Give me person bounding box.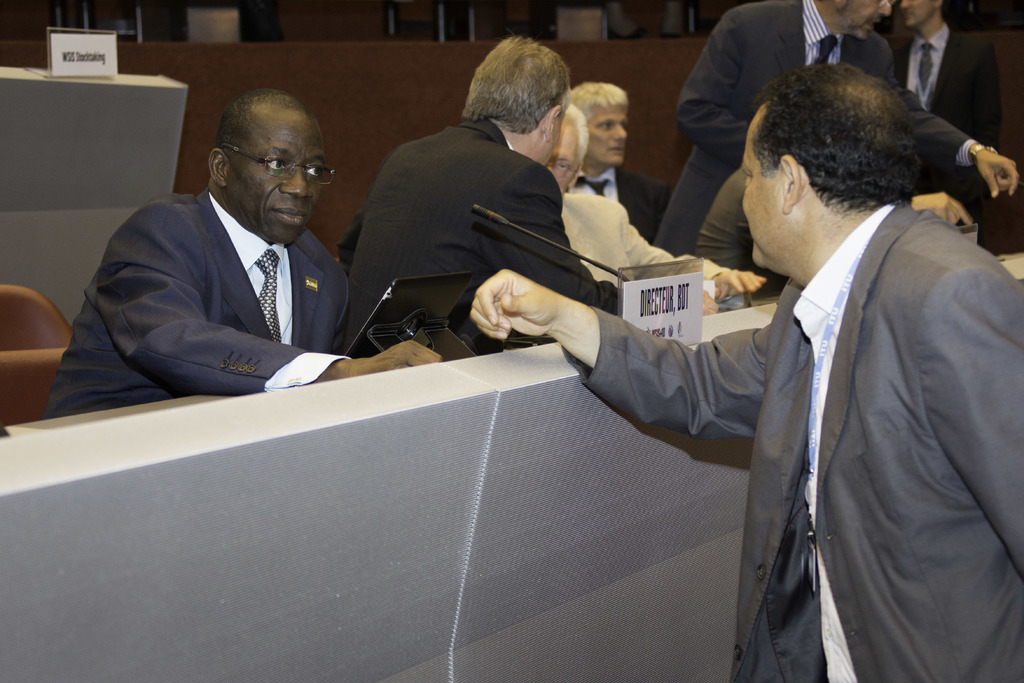
[x1=890, y1=0, x2=1008, y2=252].
